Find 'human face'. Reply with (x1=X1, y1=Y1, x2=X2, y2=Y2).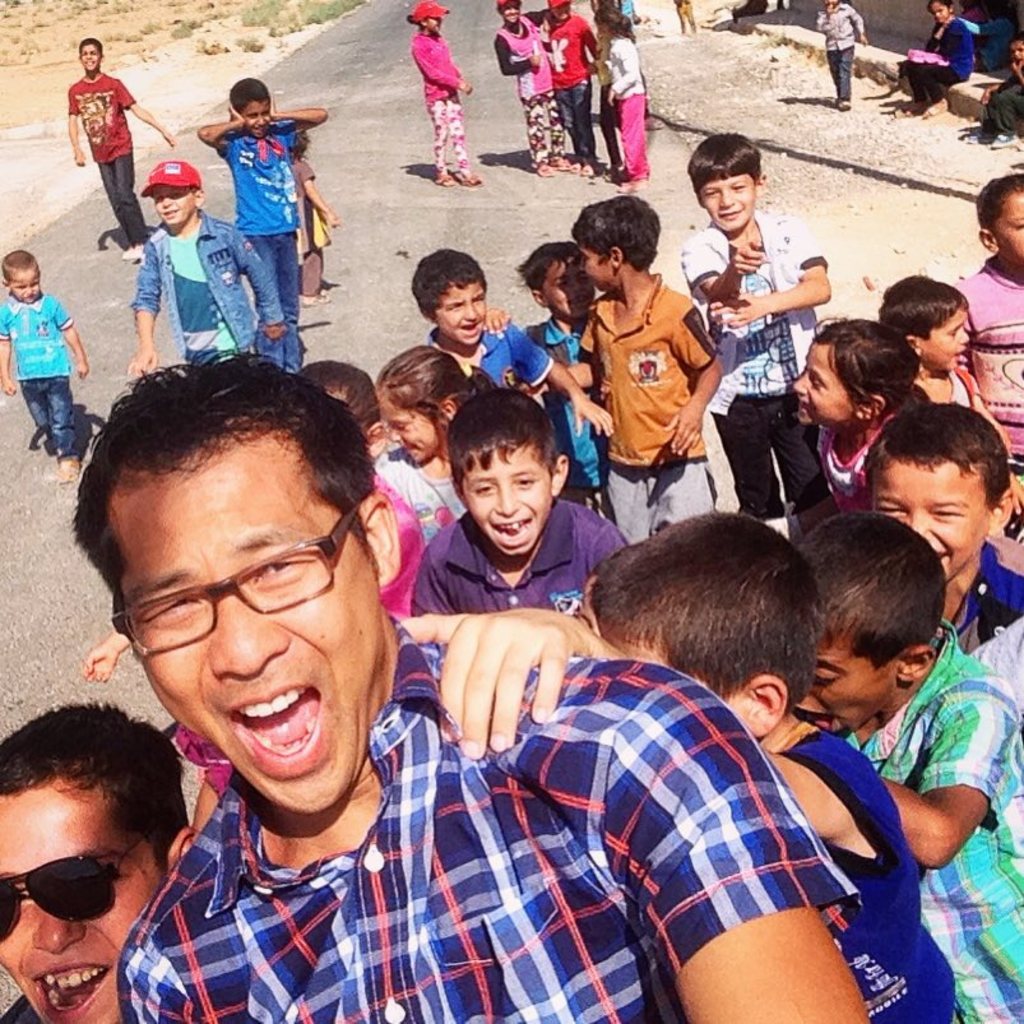
(x1=10, y1=267, x2=40, y2=293).
